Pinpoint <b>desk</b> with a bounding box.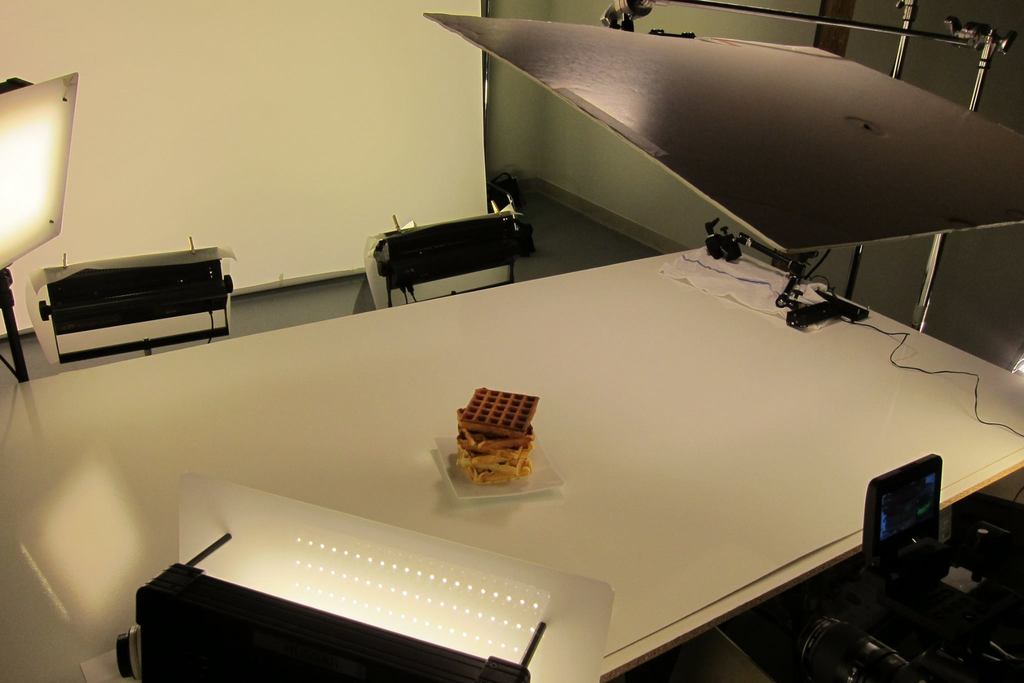
x1=0 y1=236 x2=1023 y2=652.
